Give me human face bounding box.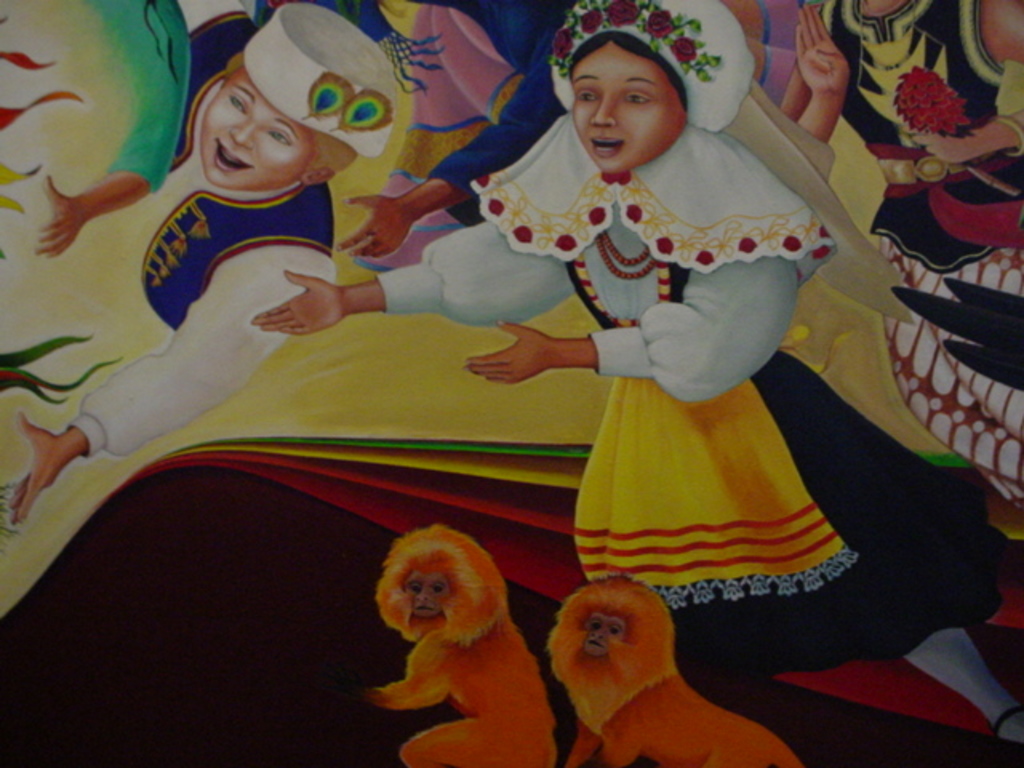
left=566, top=50, right=685, bottom=179.
